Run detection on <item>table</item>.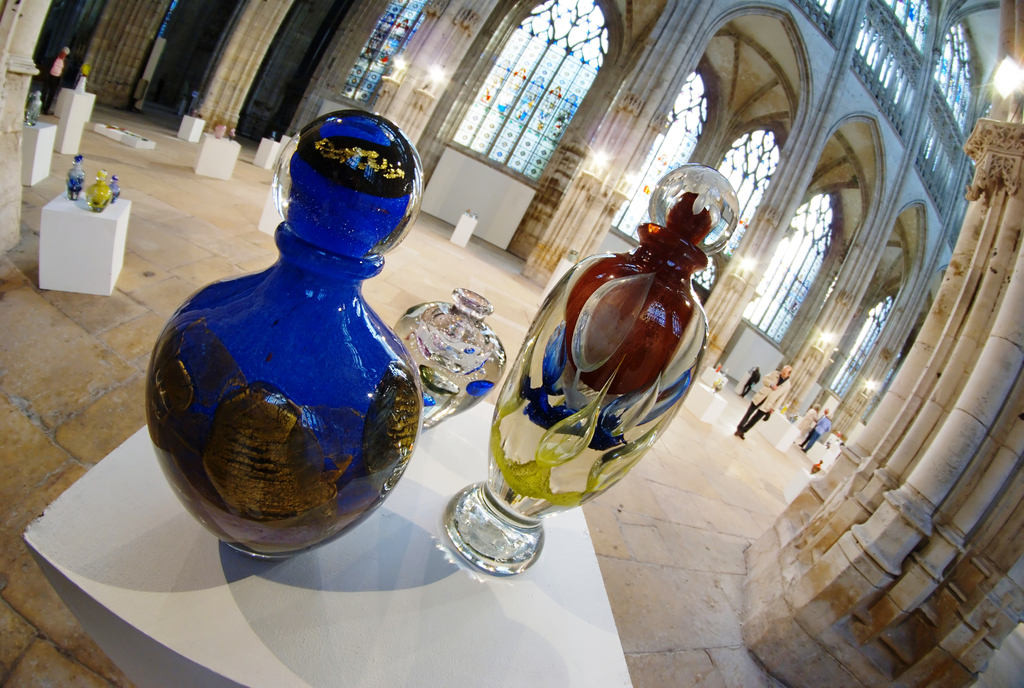
Result: [left=701, top=366, right=726, bottom=391].
